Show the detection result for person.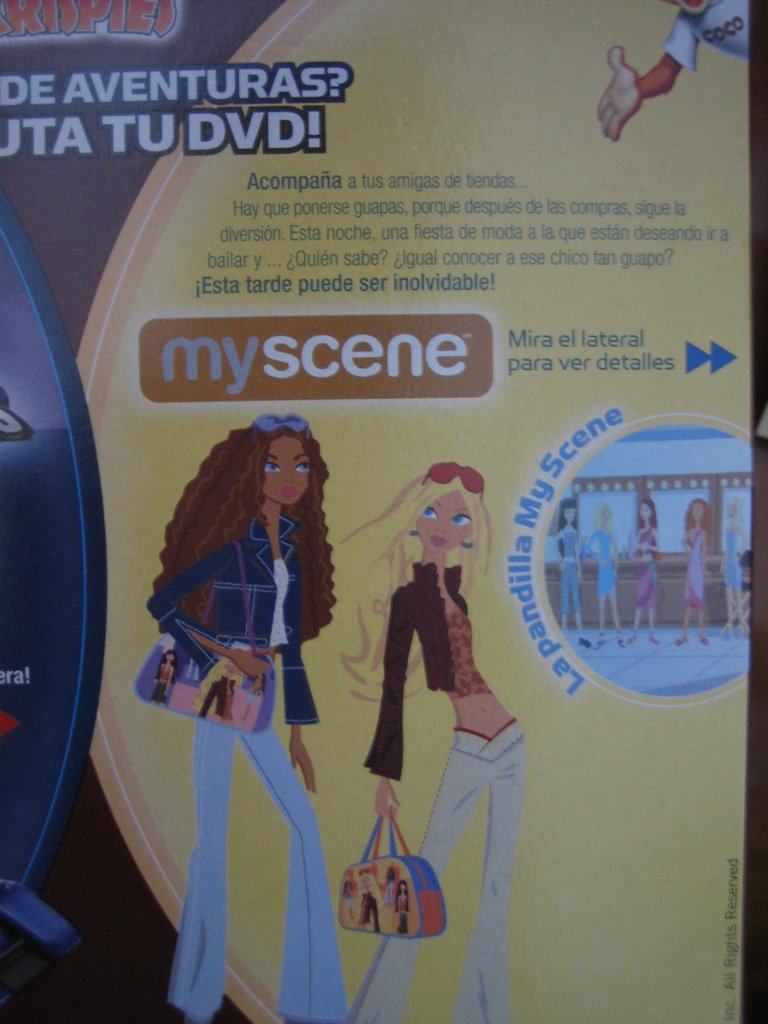
545:483:584:637.
